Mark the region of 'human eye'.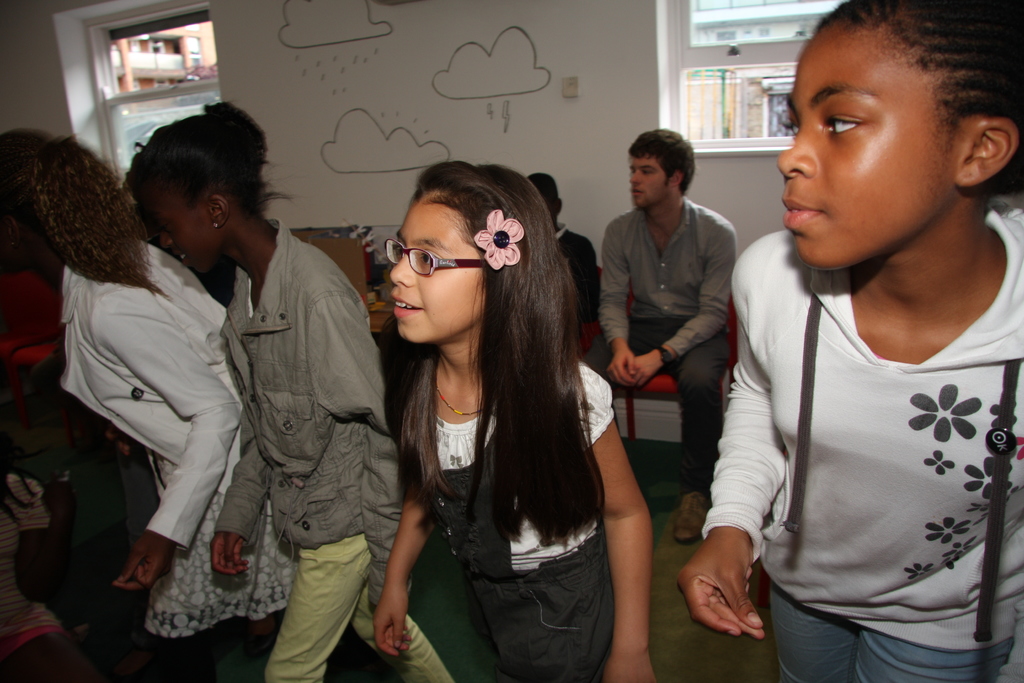
Region: pyautogui.locateOnScreen(420, 247, 435, 265).
